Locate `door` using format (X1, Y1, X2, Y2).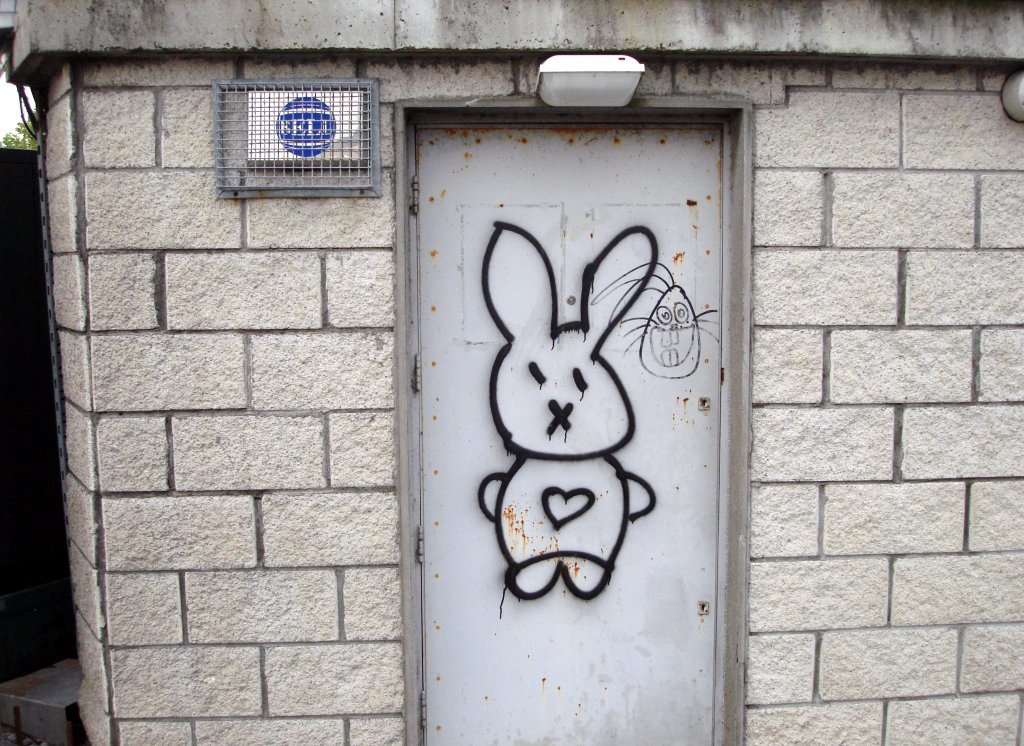
(1, 143, 76, 687).
